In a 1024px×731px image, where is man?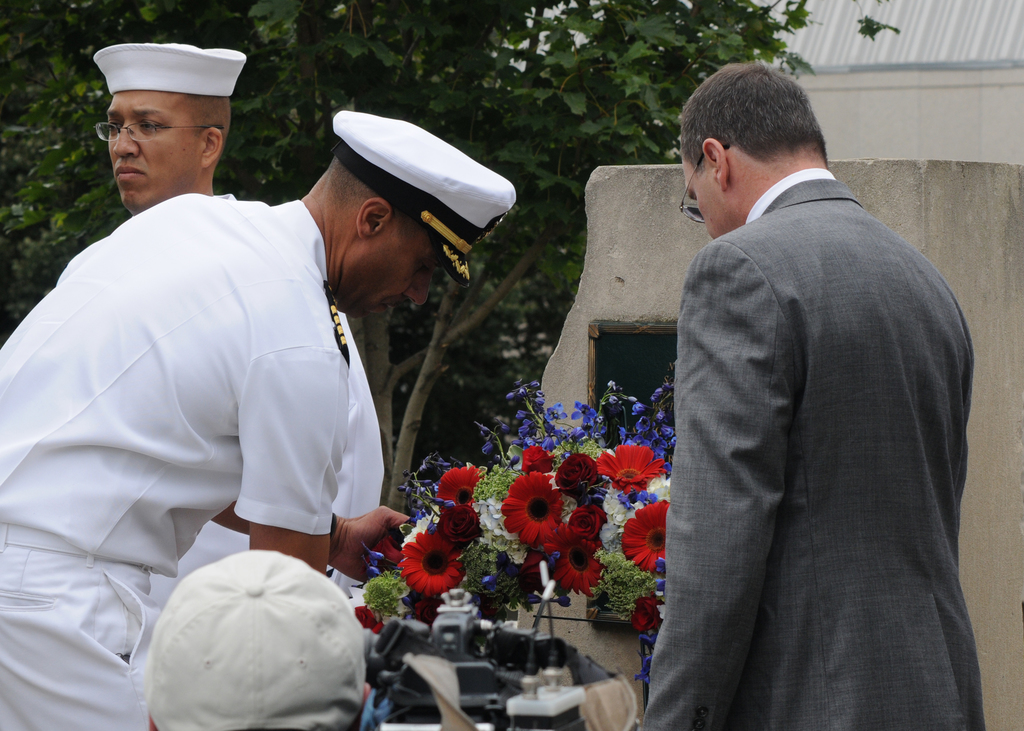
(644, 35, 991, 730).
